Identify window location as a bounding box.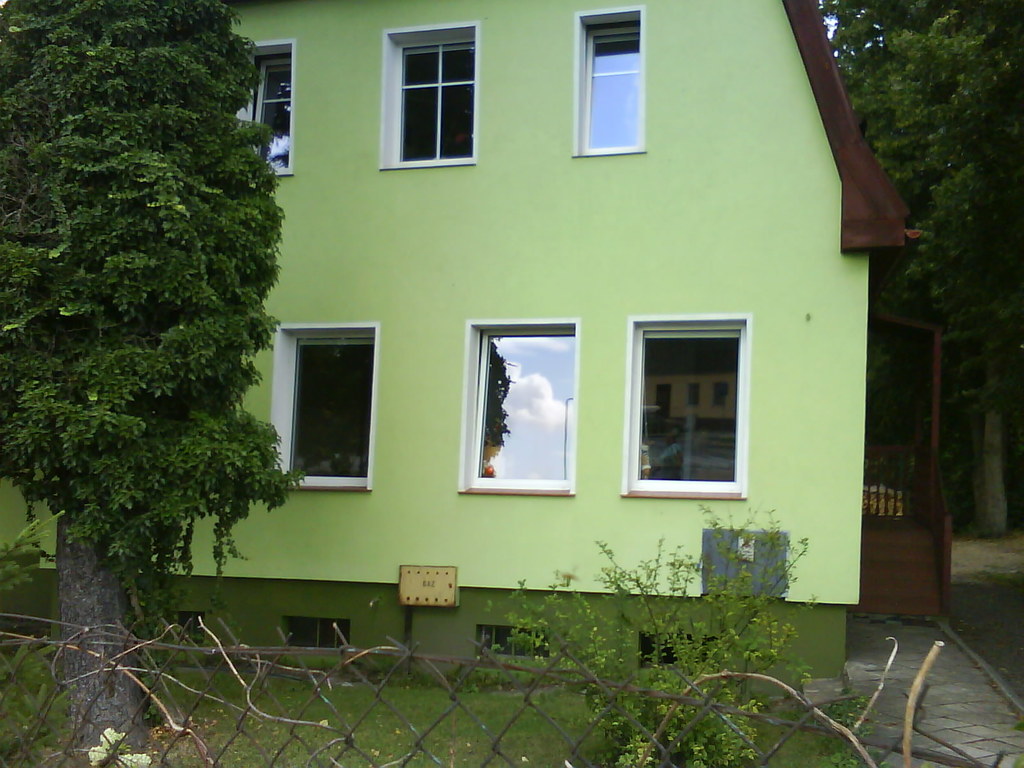
458:321:586:498.
